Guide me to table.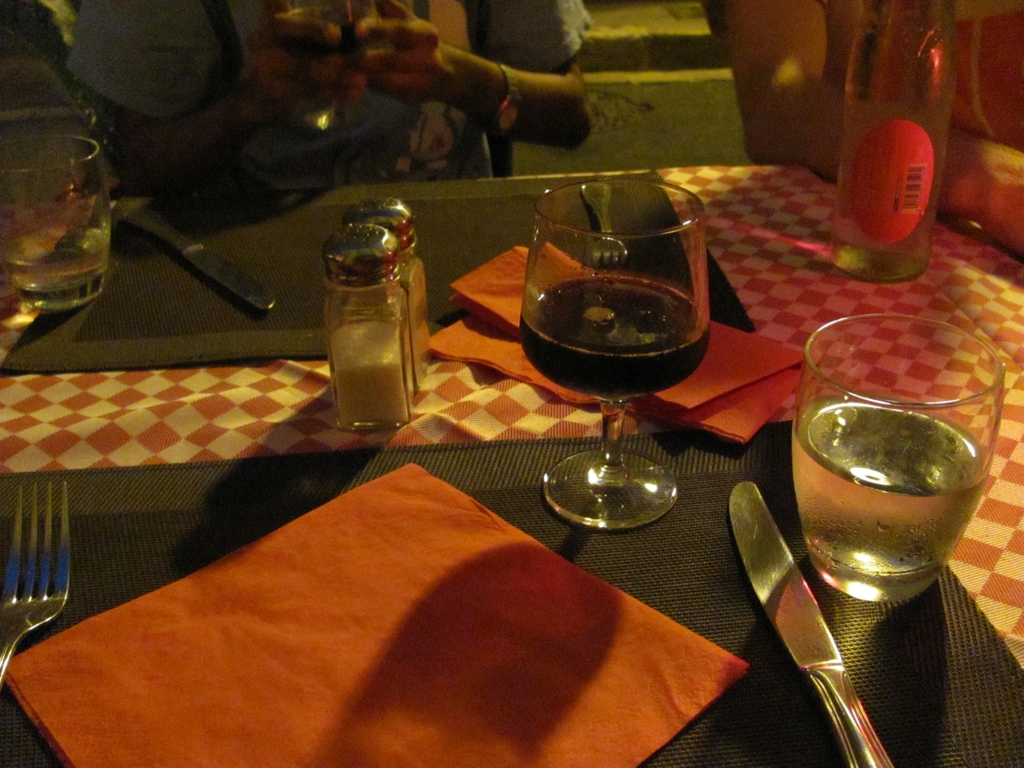
Guidance: 17:134:1023:767.
